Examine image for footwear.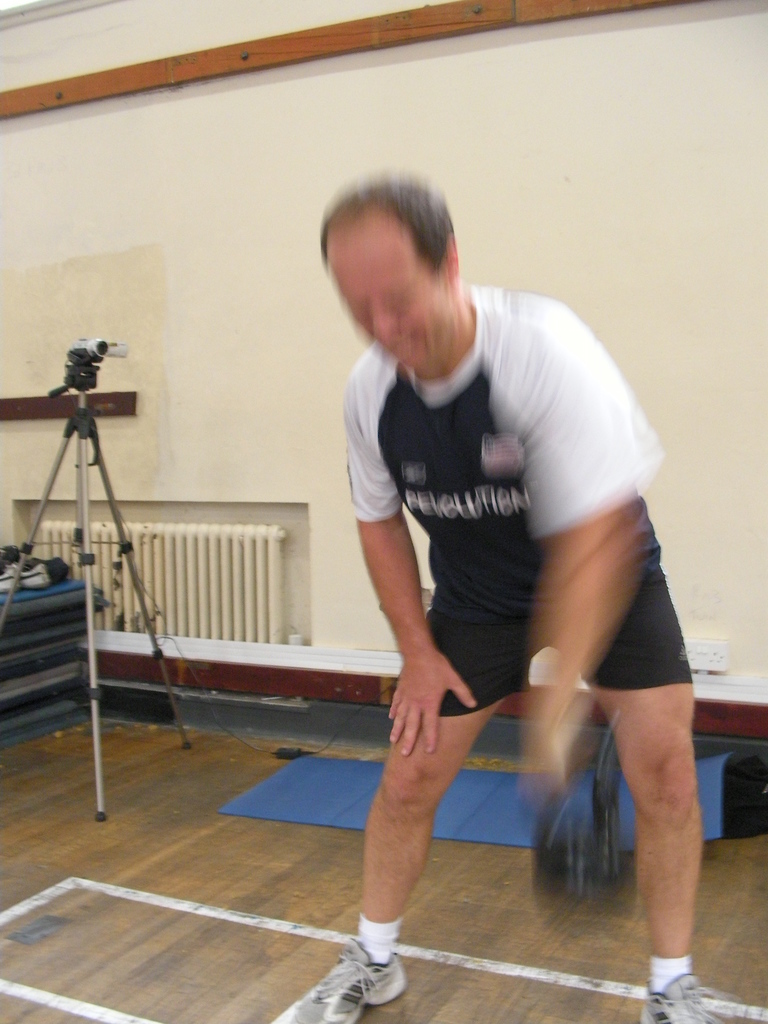
Examination result: locate(639, 972, 727, 1023).
